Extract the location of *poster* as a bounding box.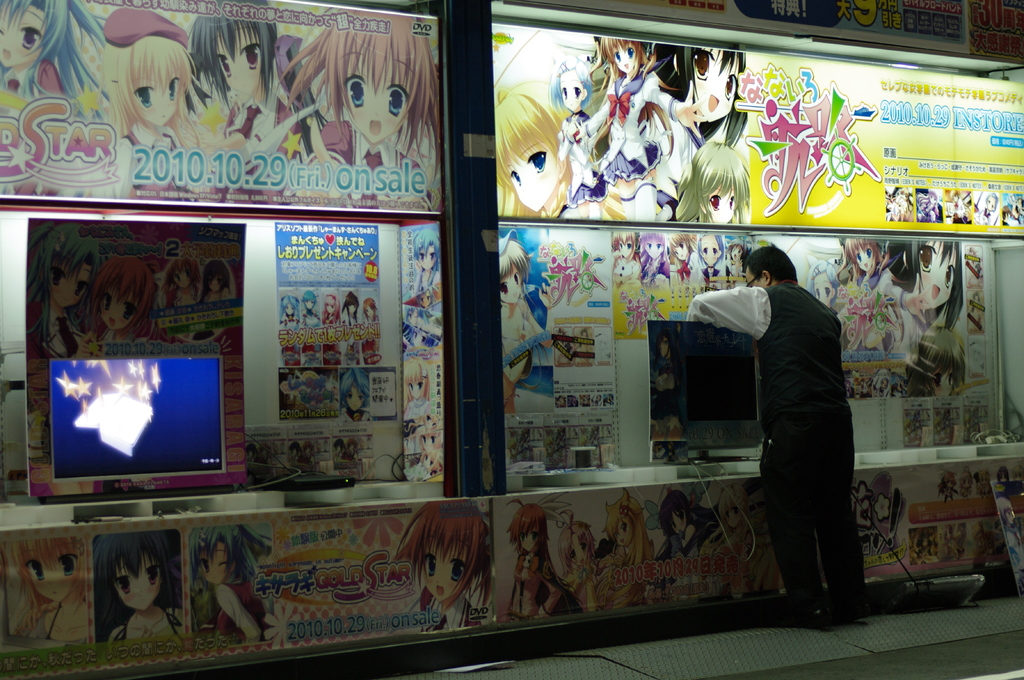
488 19 1023 233.
